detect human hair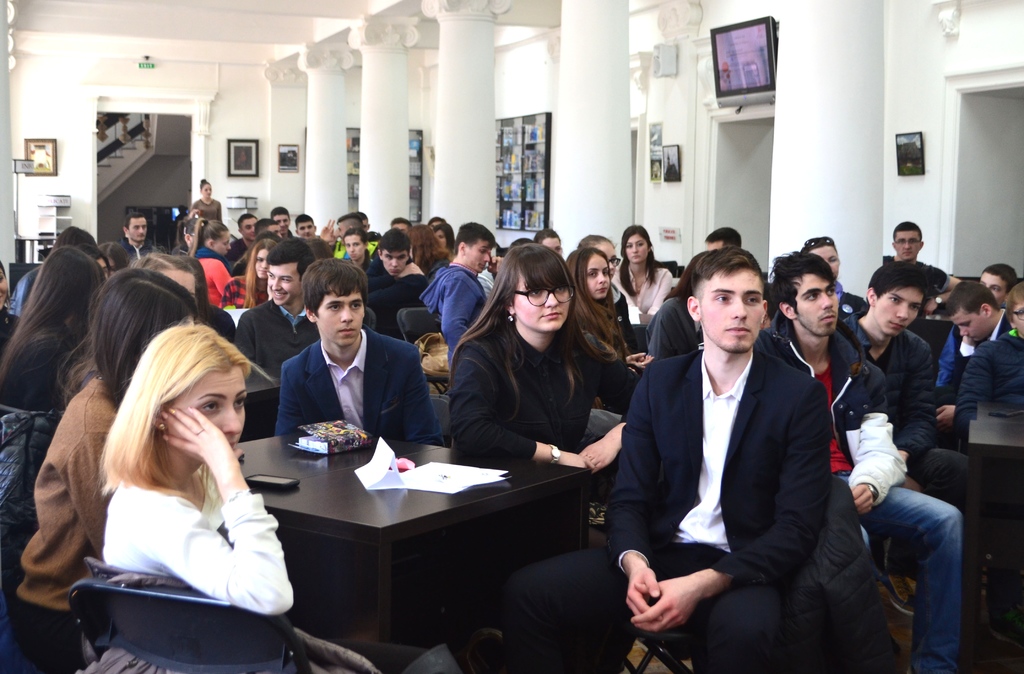
[981,262,1016,293]
